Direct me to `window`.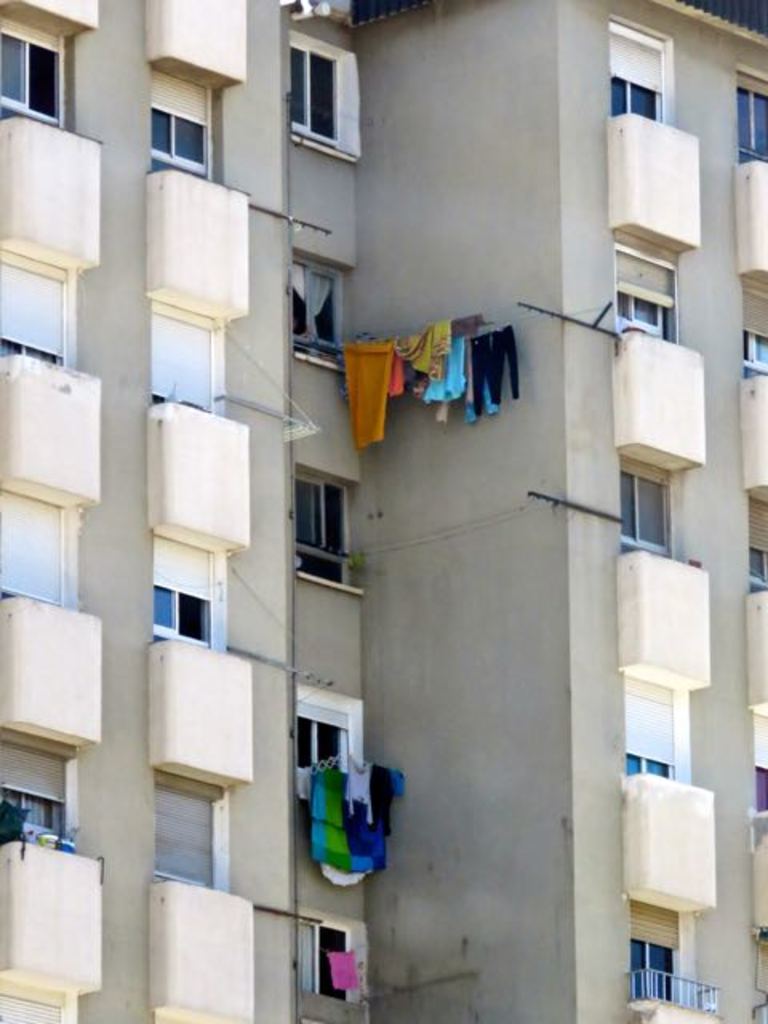
Direction: 610,240,677,338.
